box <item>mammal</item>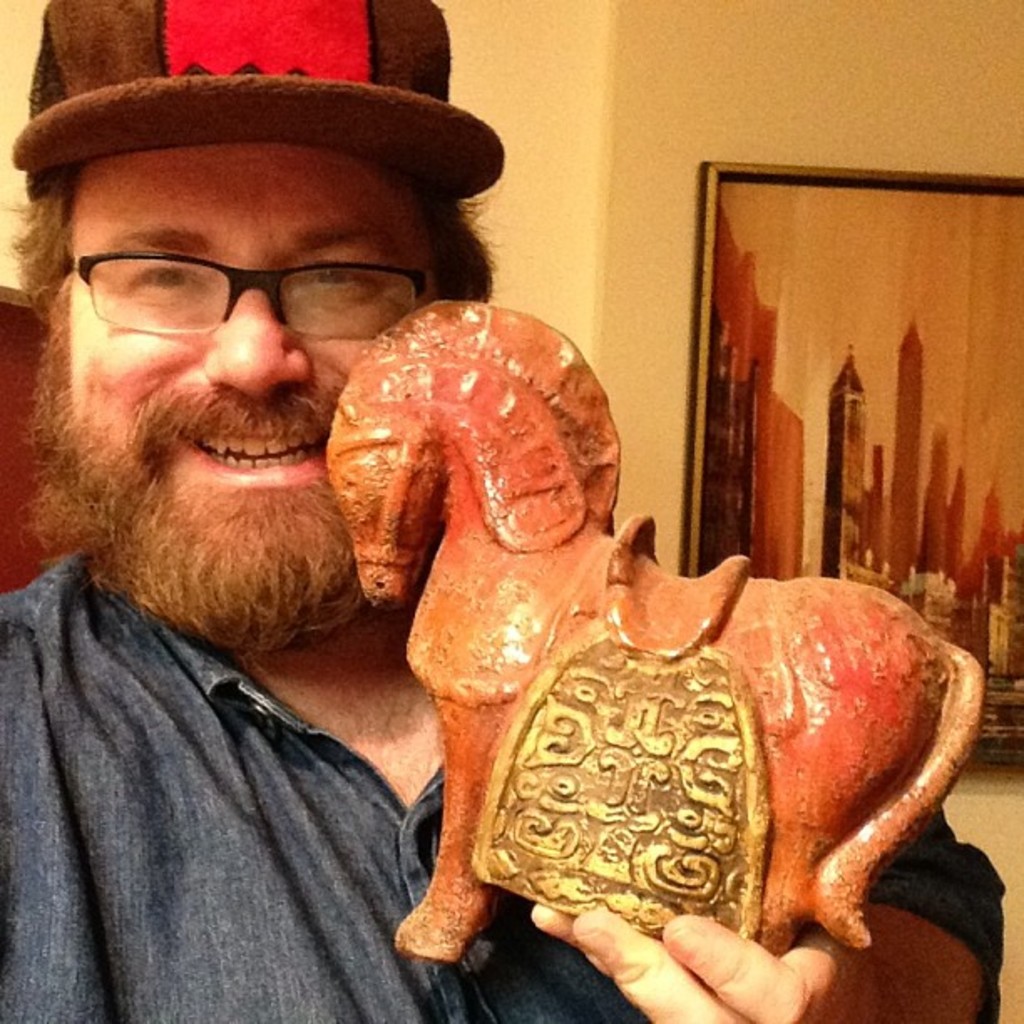
[left=0, top=0, right=1011, bottom=1022]
